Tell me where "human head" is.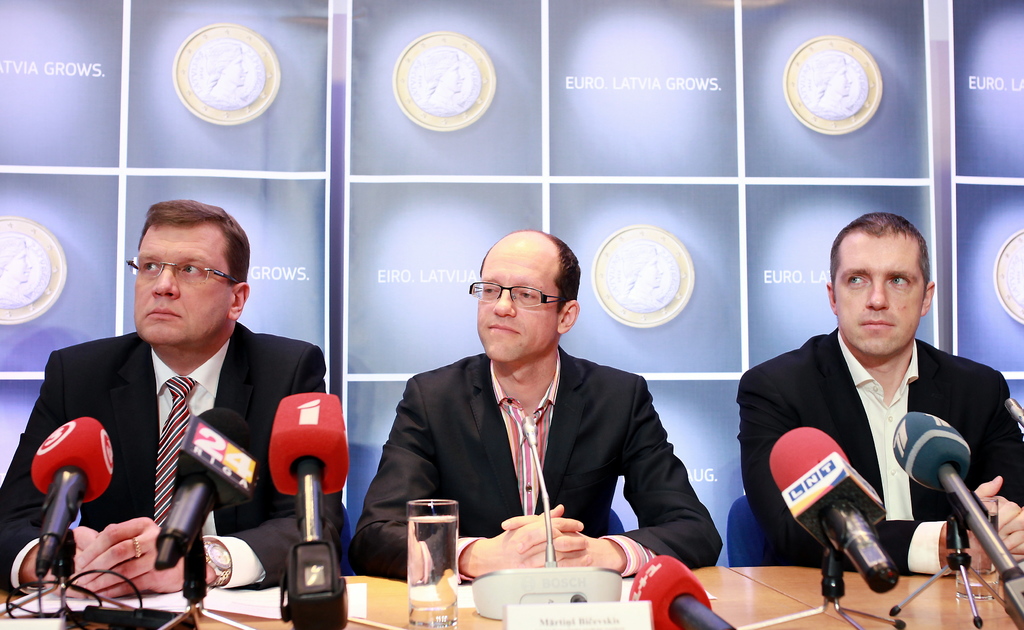
"human head" is at 136, 199, 250, 340.
